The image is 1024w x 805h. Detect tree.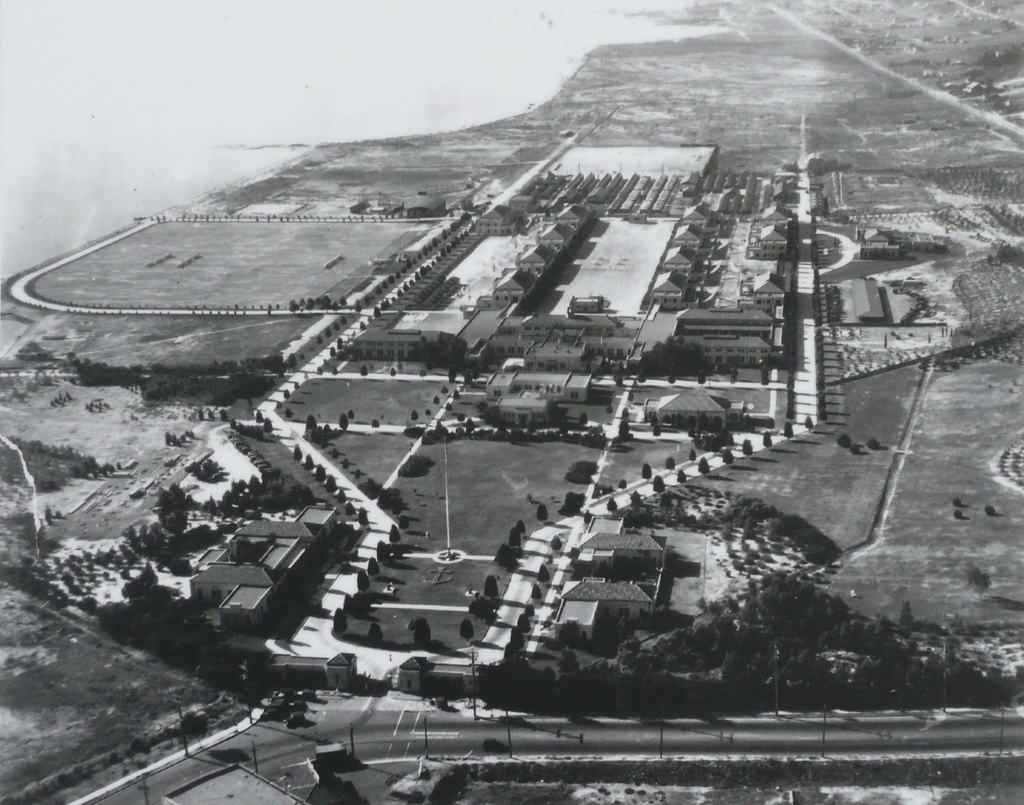
Detection: 354/568/371/589.
